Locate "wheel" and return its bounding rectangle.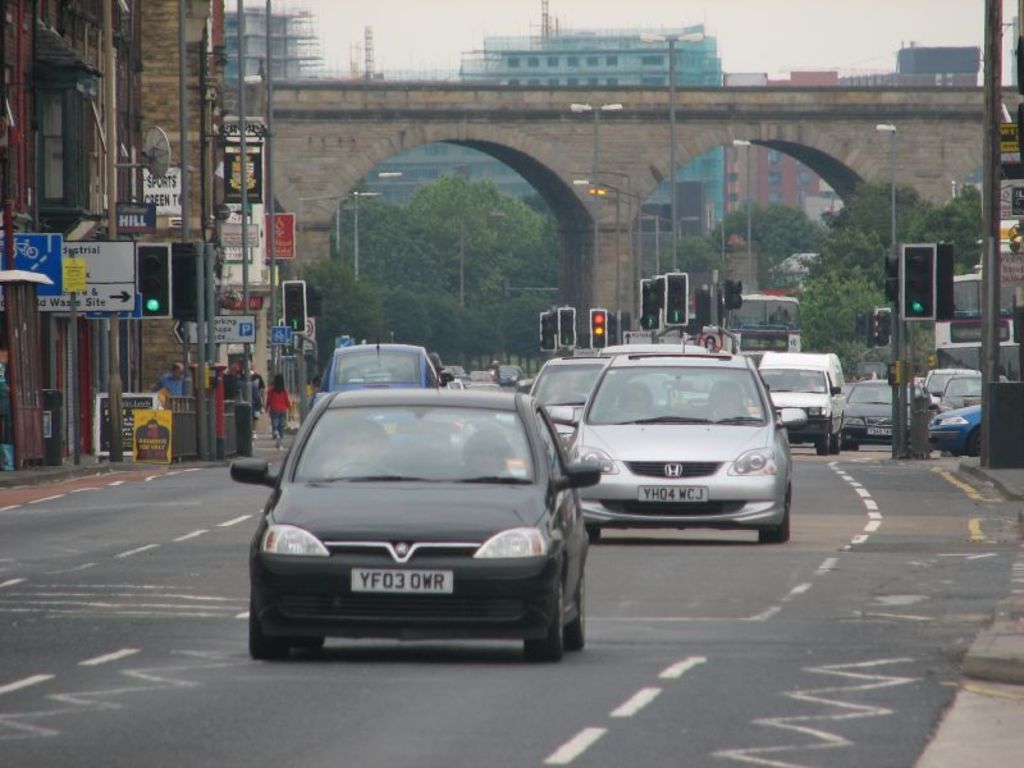
{"left": 827, "top": 429, "right": 841, "bottom": 457}.
